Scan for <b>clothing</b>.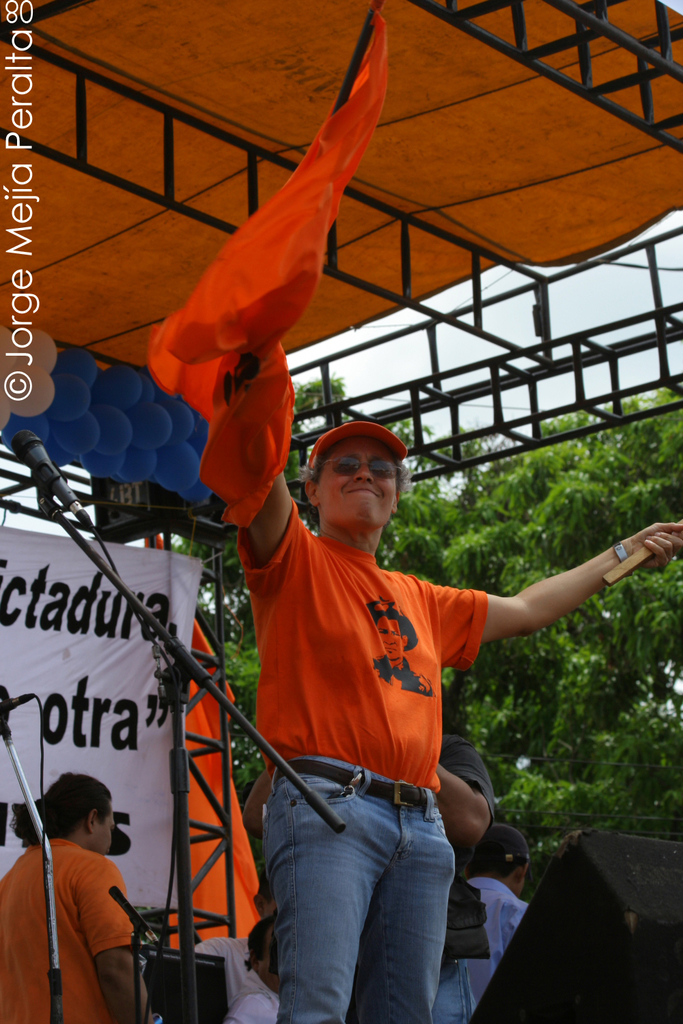
Scan result: x1=417 y1=877 x2=566 y2=1023.
